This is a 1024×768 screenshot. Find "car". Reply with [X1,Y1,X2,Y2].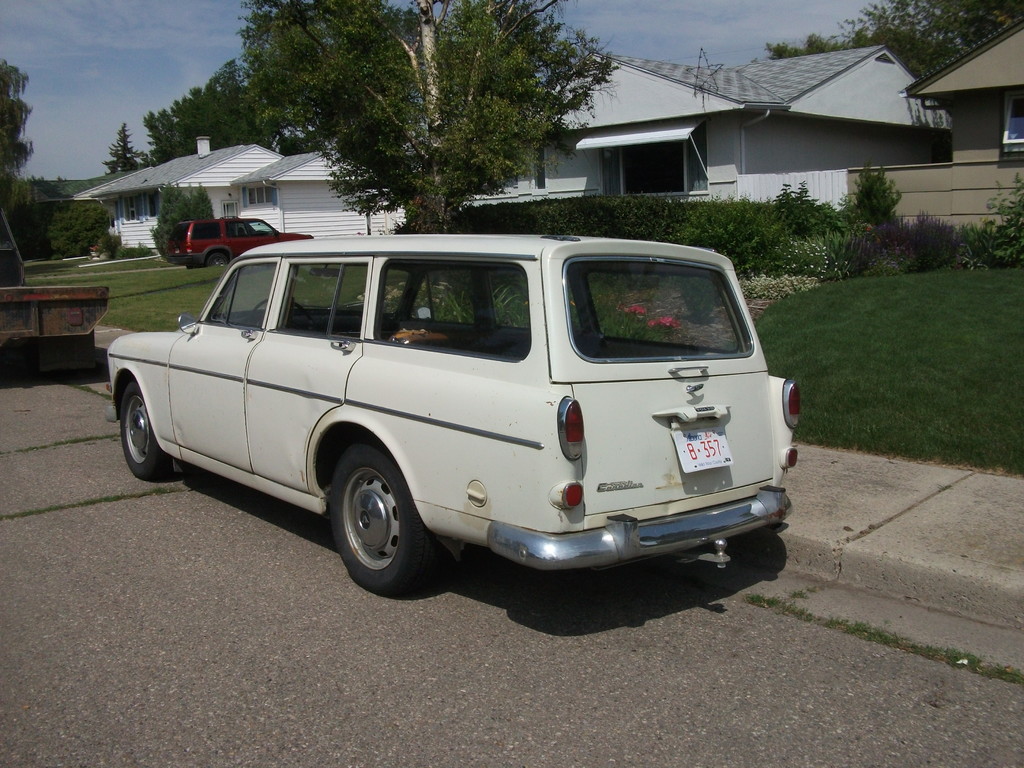
[105,229,815,620].
